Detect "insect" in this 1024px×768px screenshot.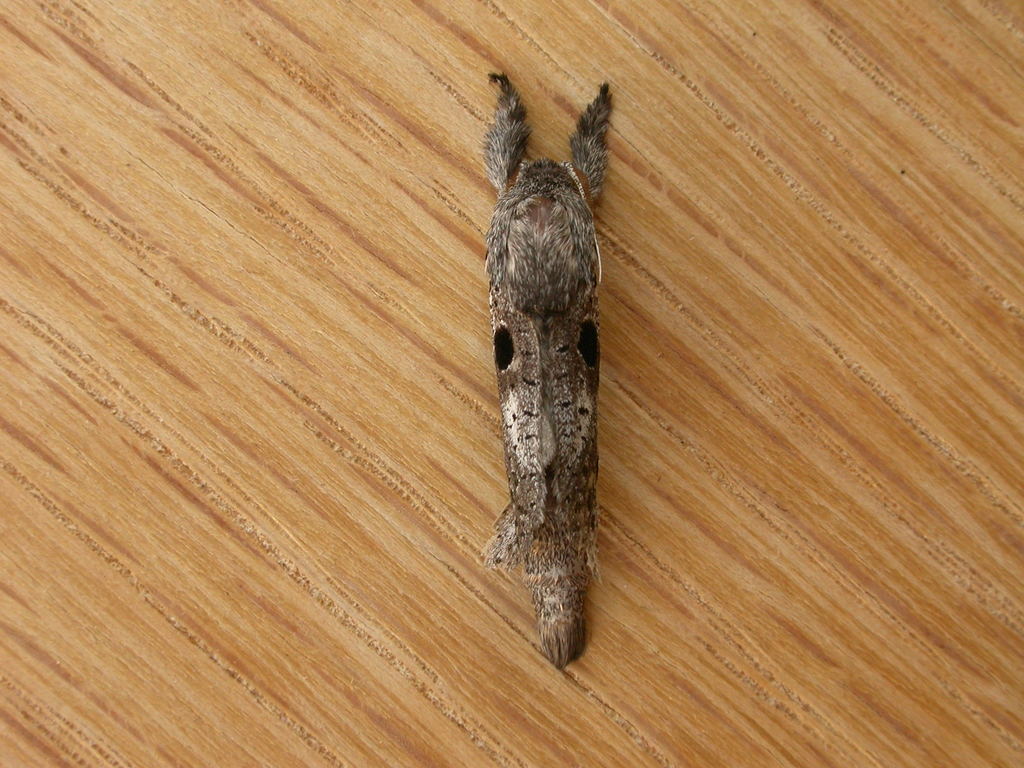
Detection: [x1=476, y1=74, x2=618, y2=669].
